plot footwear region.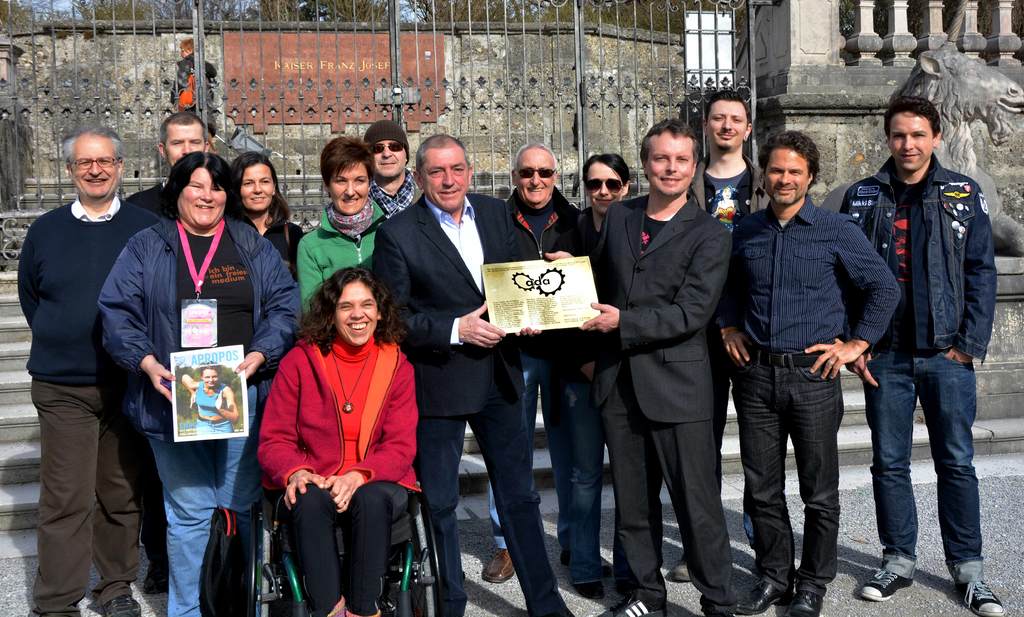
Plotted at {"x1": 97, "y1": 590, "x2": 137, "y2": 616}.
